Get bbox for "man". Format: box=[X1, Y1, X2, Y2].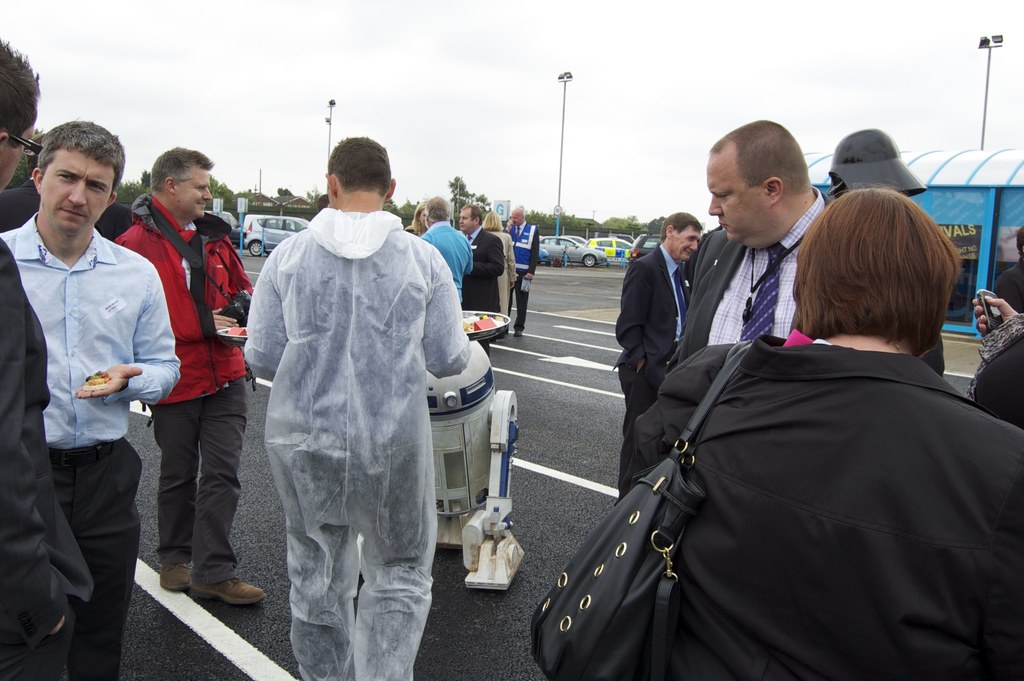
box=[458, 200, 505, 359].
